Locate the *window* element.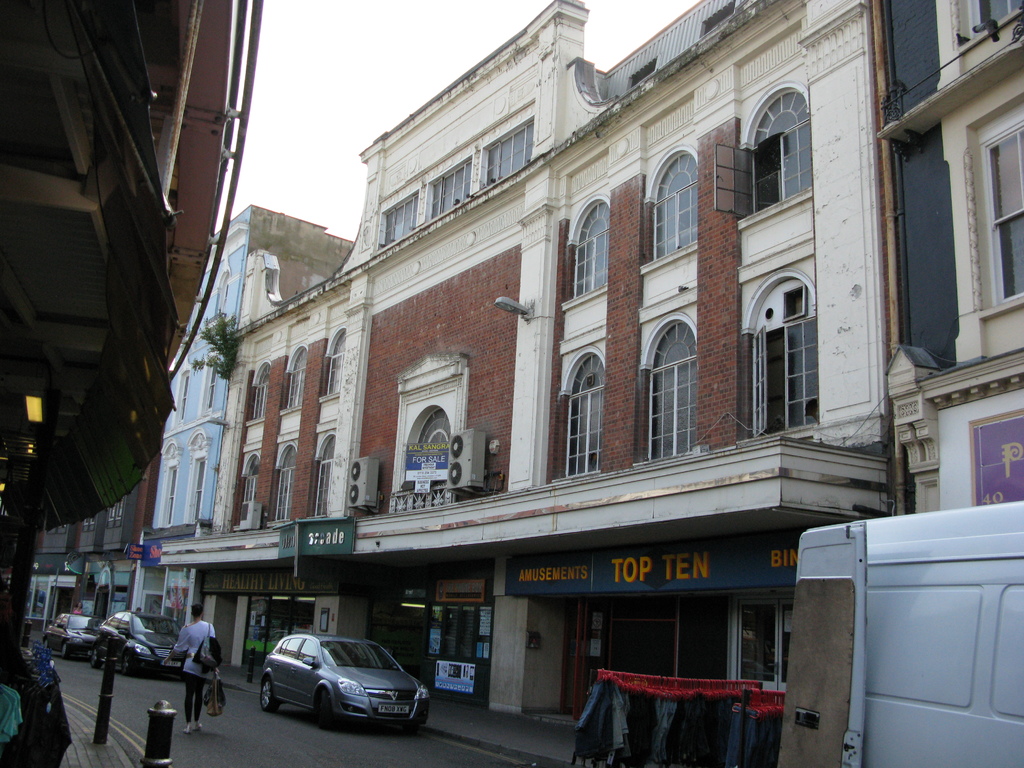
Element bbox: {"x1": 425, "y1": 153, "x2": 474, "y2": 226}.
